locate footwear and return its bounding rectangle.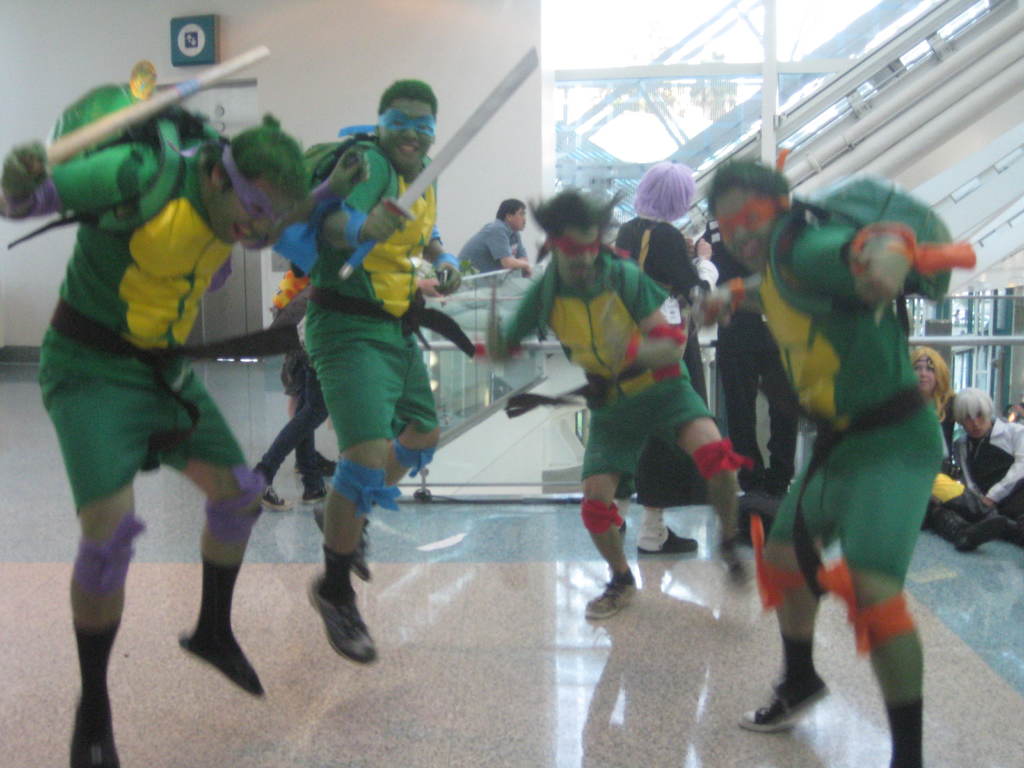
select_region(252, 466, 295, 514).
